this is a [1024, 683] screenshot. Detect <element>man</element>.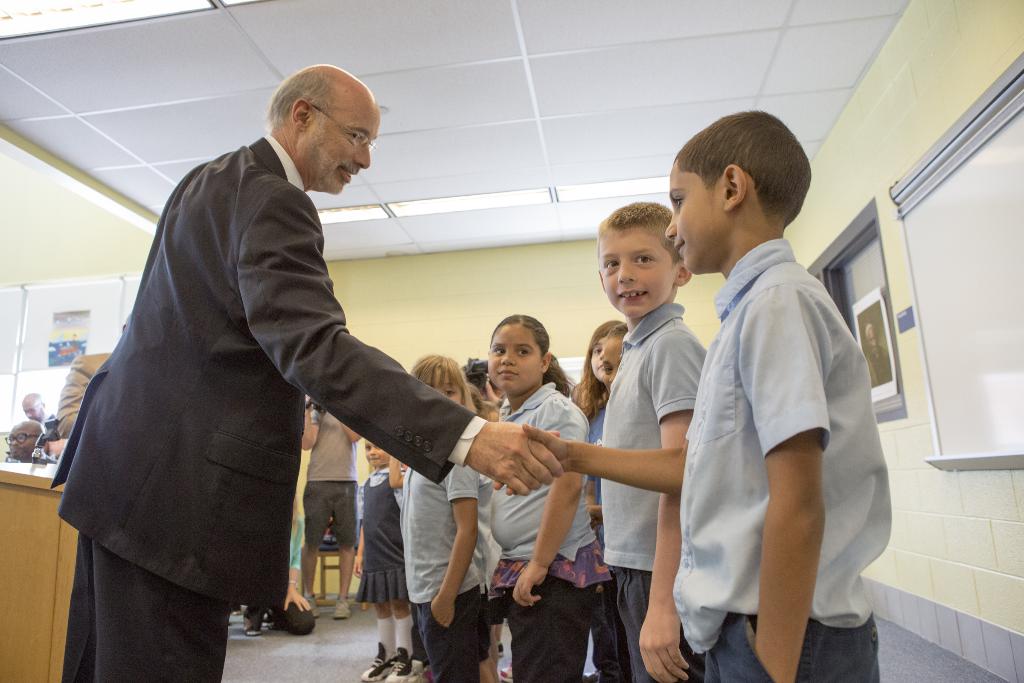
Rect(25, 390, 56, 431).
